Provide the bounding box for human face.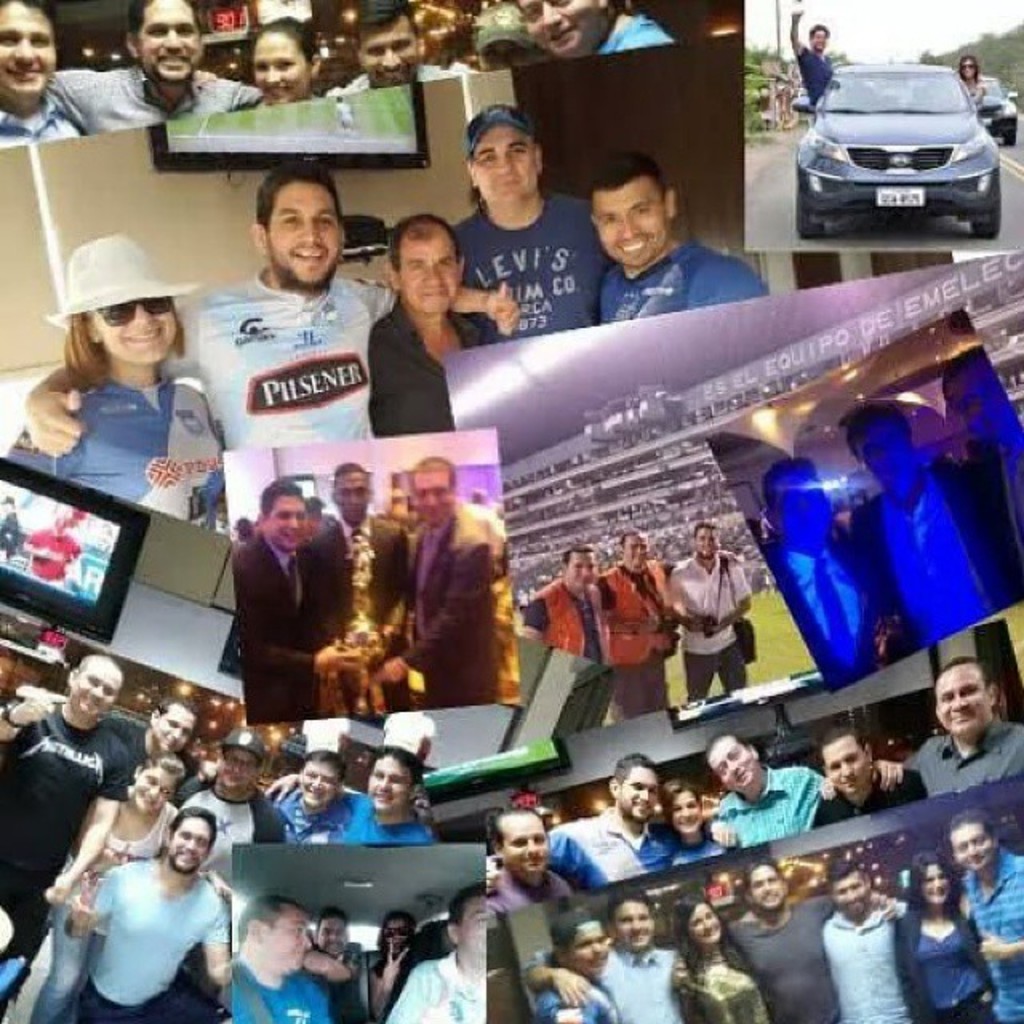
(left=136, top=762, right=174, bottom=808).
